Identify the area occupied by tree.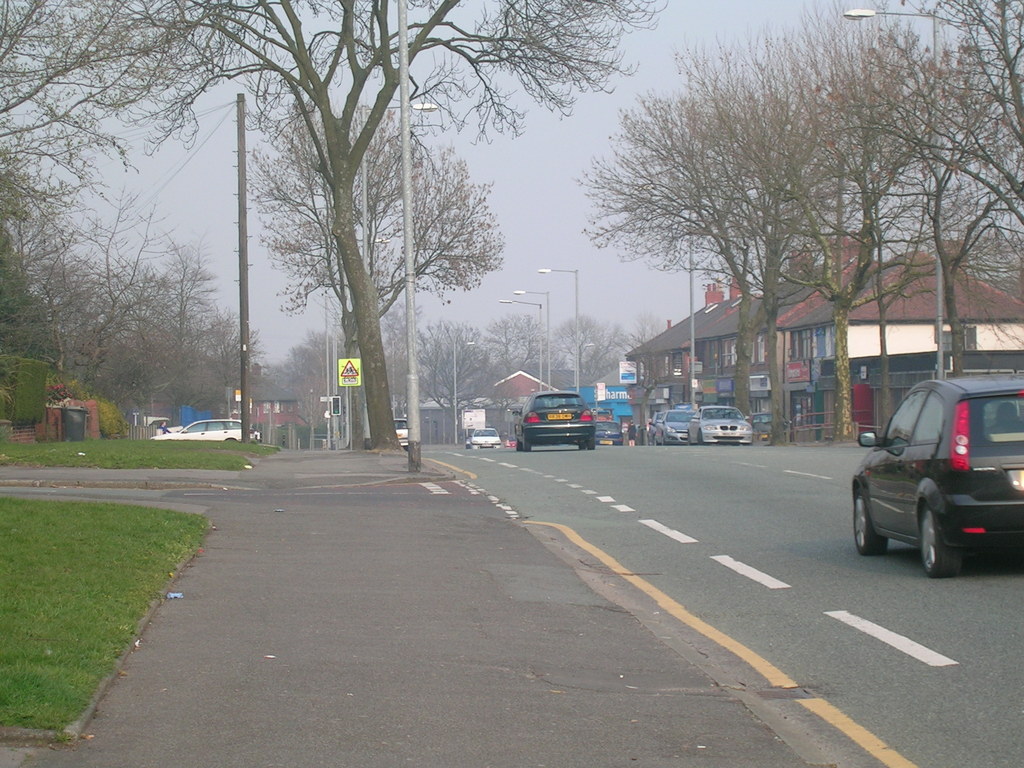
Area: rect(576, 38, 849, 424).
